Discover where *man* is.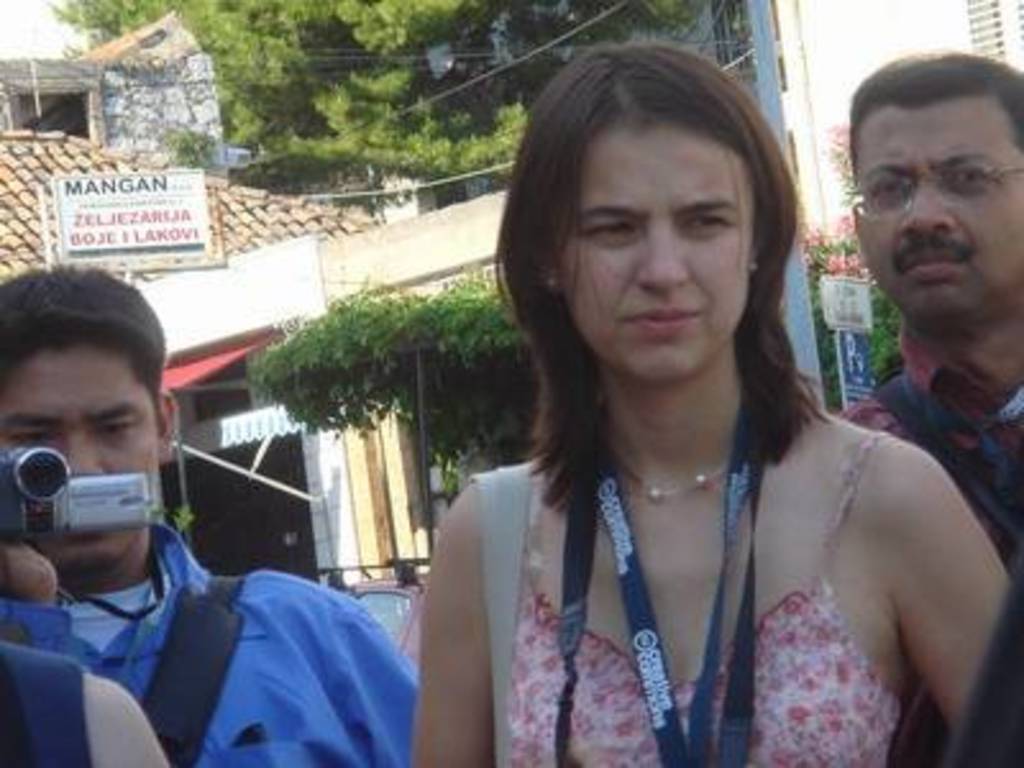
Discovered at x1=0 y1=289 x2=366 y2=753.
